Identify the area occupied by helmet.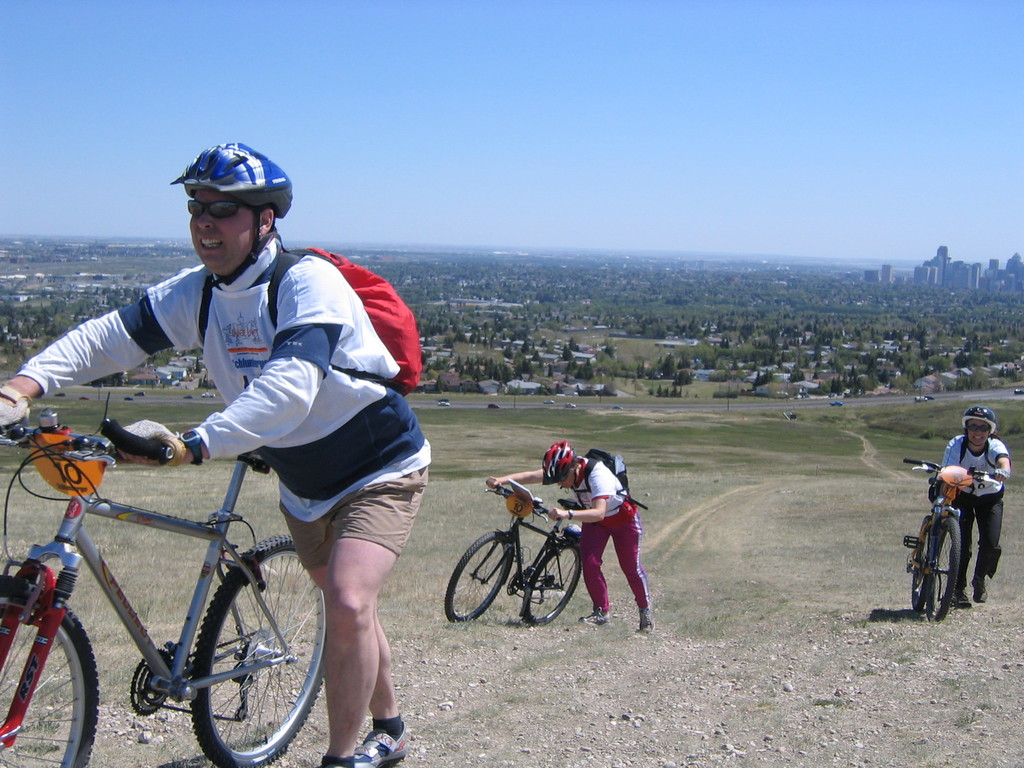
Area: x1=959 y1=405 x2=998 y2=441.
